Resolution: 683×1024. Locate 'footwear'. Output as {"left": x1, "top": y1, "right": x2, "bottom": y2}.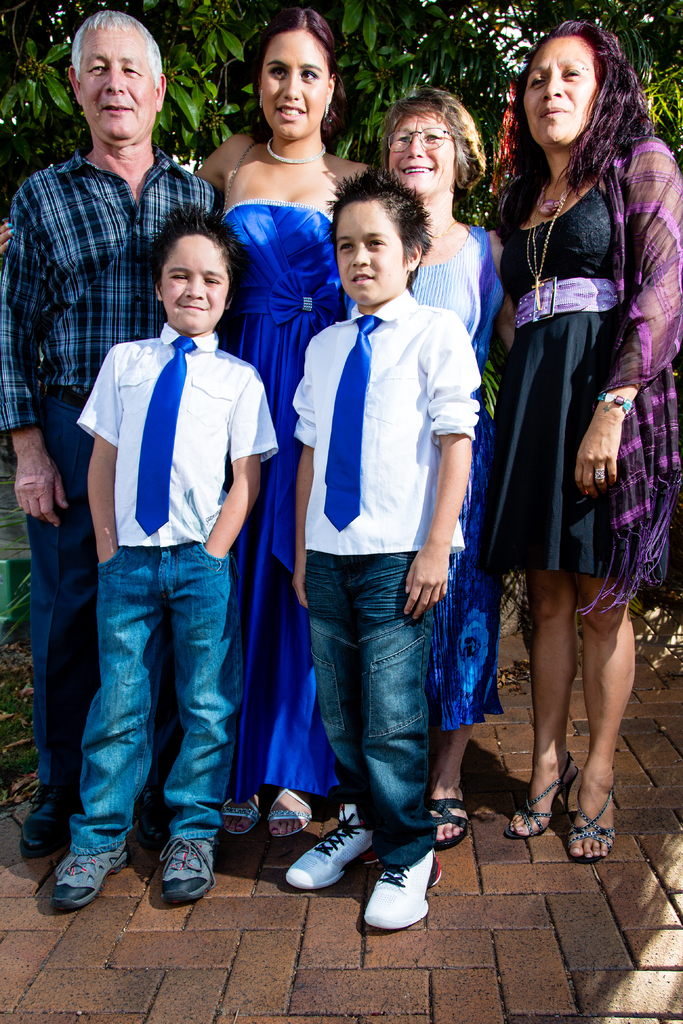
{"left": 270, "top": 783, "right": 315, "bottom": 840}.
